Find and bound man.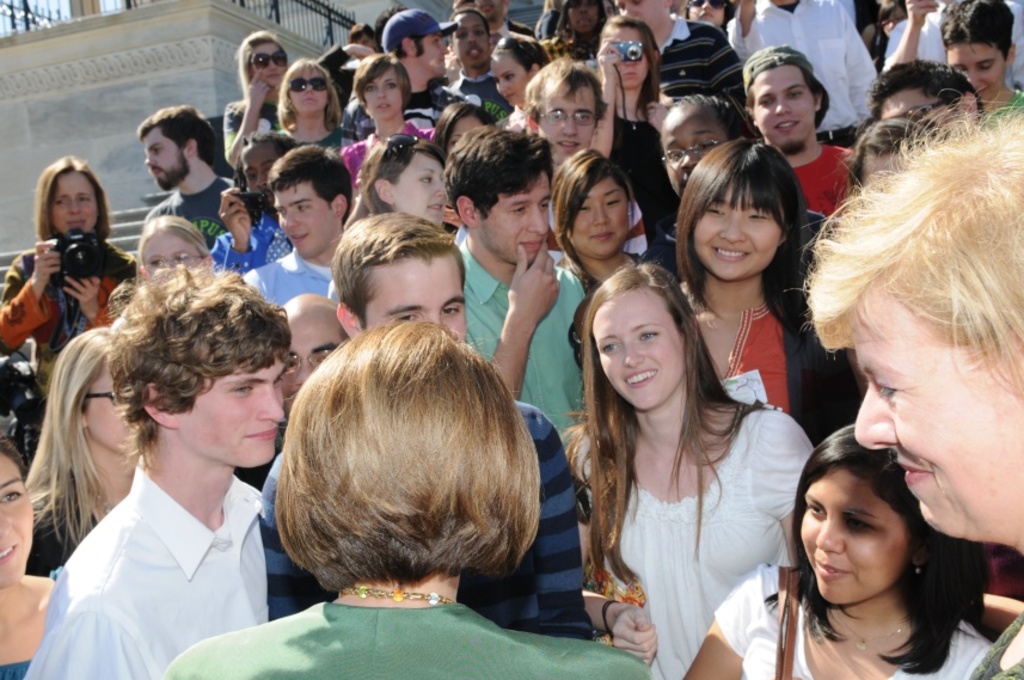
Bound: 802,94,1023,679.
